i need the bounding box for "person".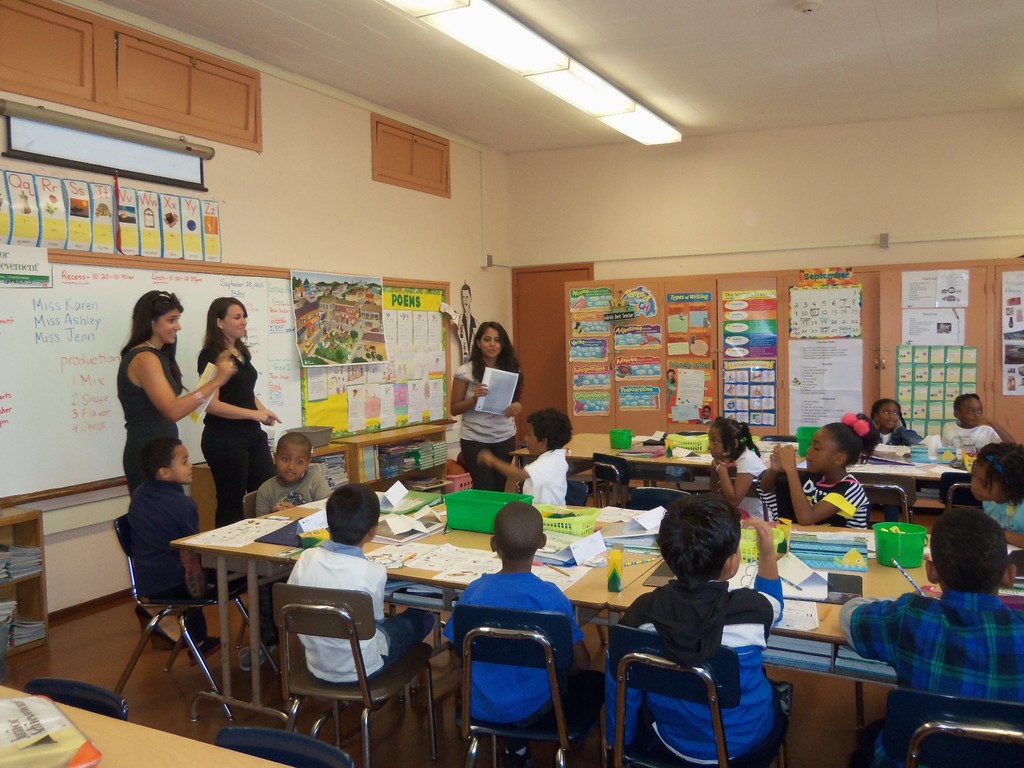
Here it is: bbox=(969, 435, 1023, 547).
